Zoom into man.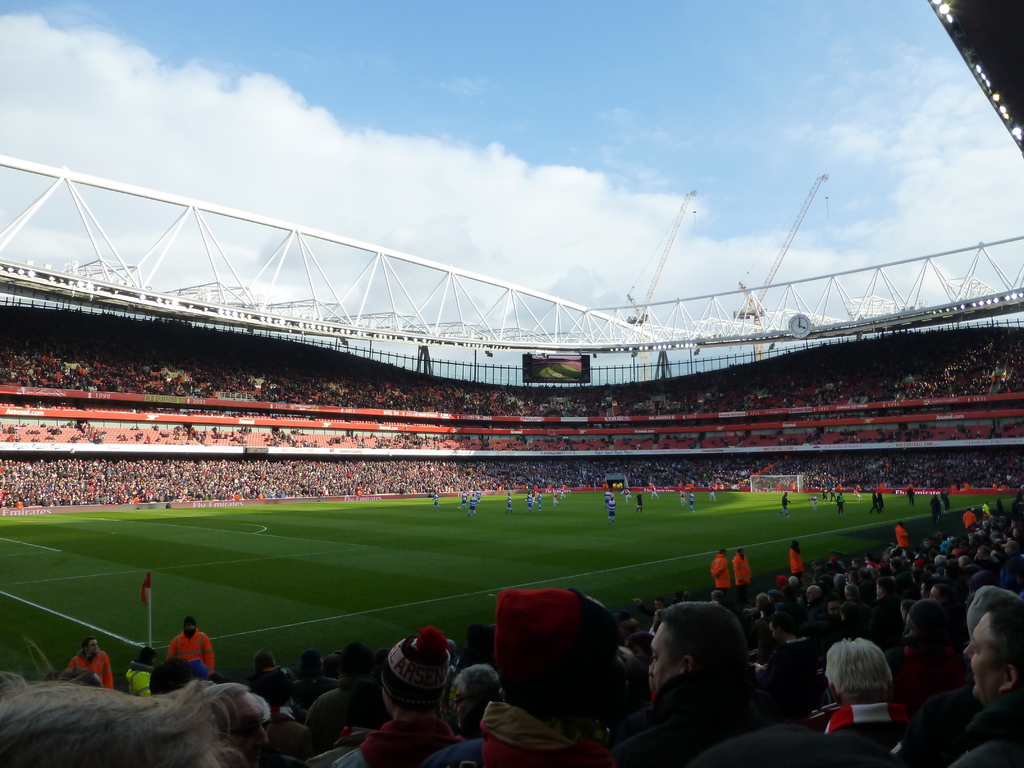
Zoom target: bbox=[705, 486, 717, 497].
